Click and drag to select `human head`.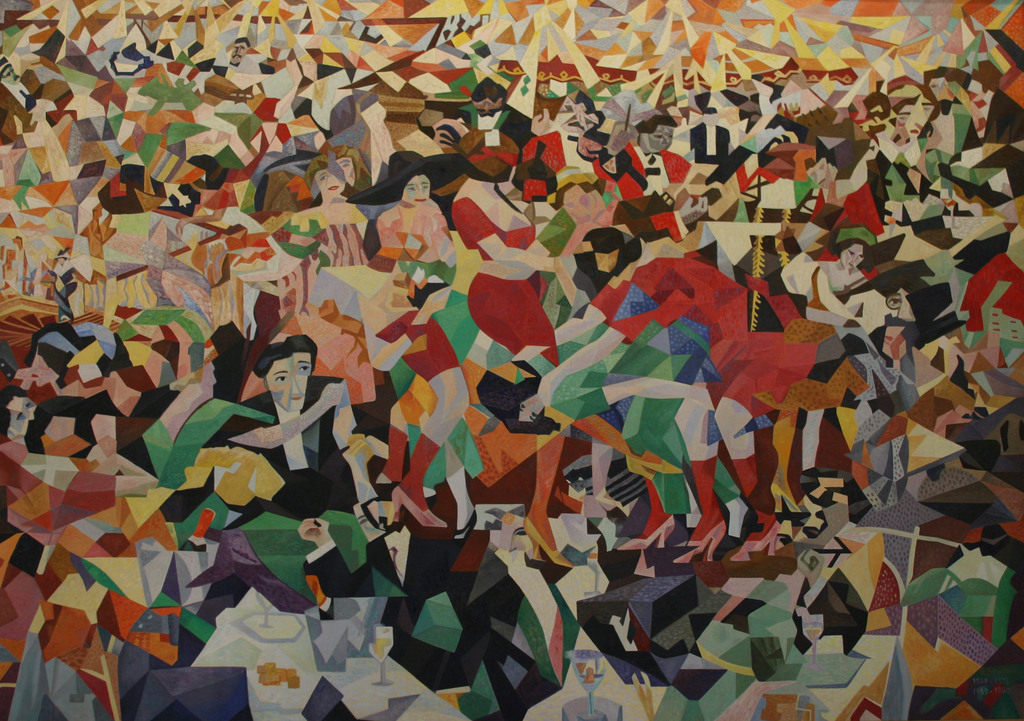
Selection: (x1=563, y1=168, x2=609, y2=226).
